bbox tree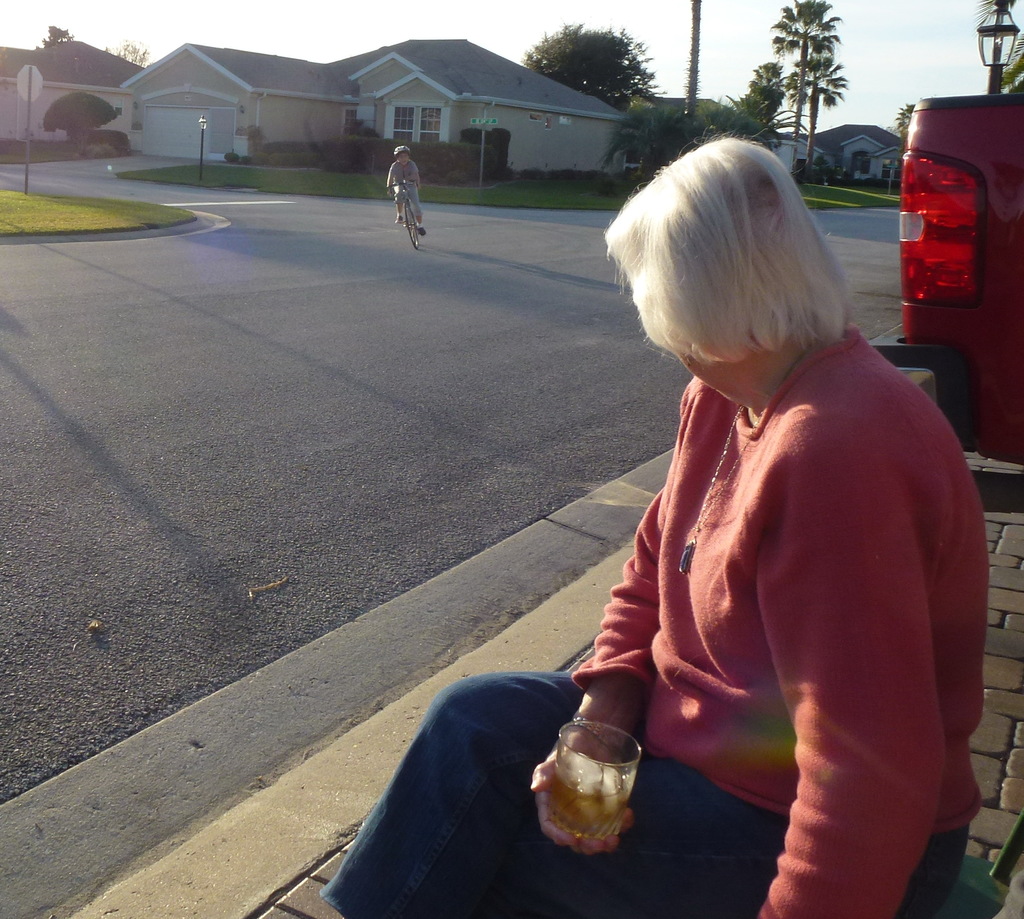
(x1=42, y1=93, x2=111, y2=144)
